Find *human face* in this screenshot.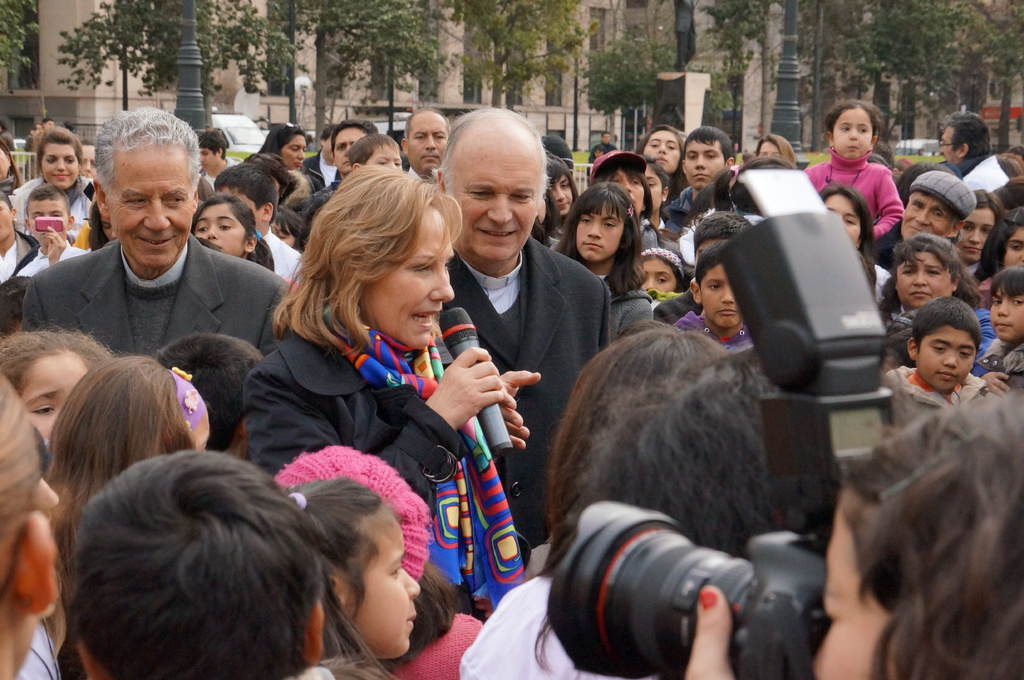
The bounding box for *human face* is BBox(26, 193, 66, 246).
